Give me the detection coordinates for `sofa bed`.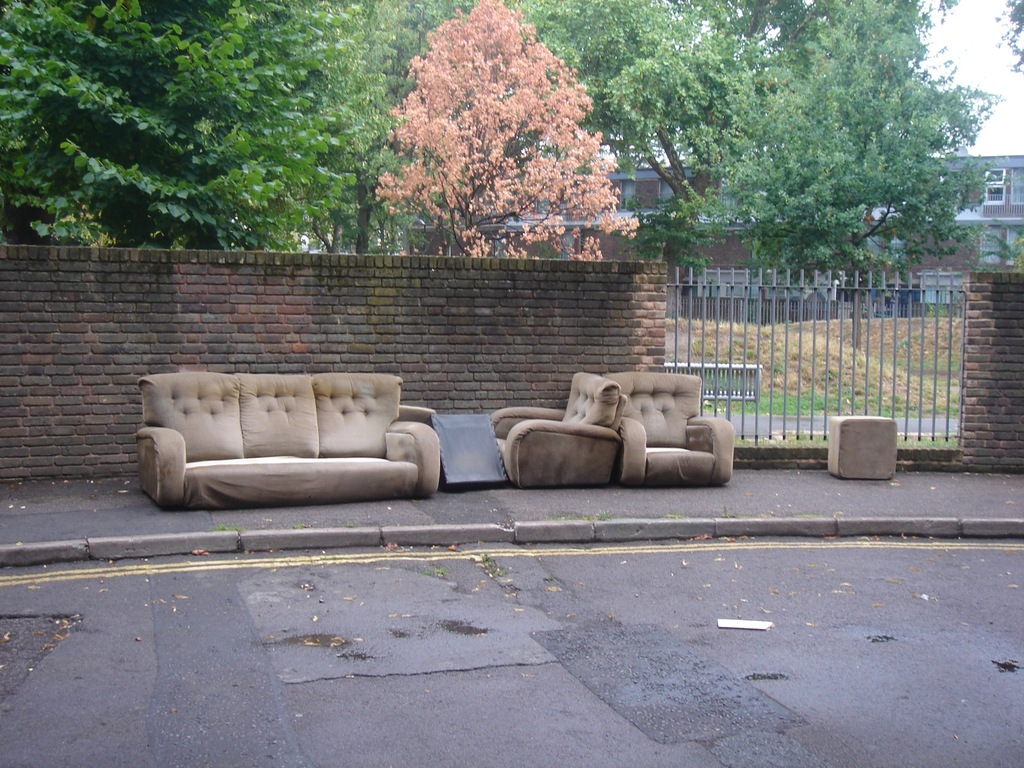
l=140, t=365, r=440, b=511.
